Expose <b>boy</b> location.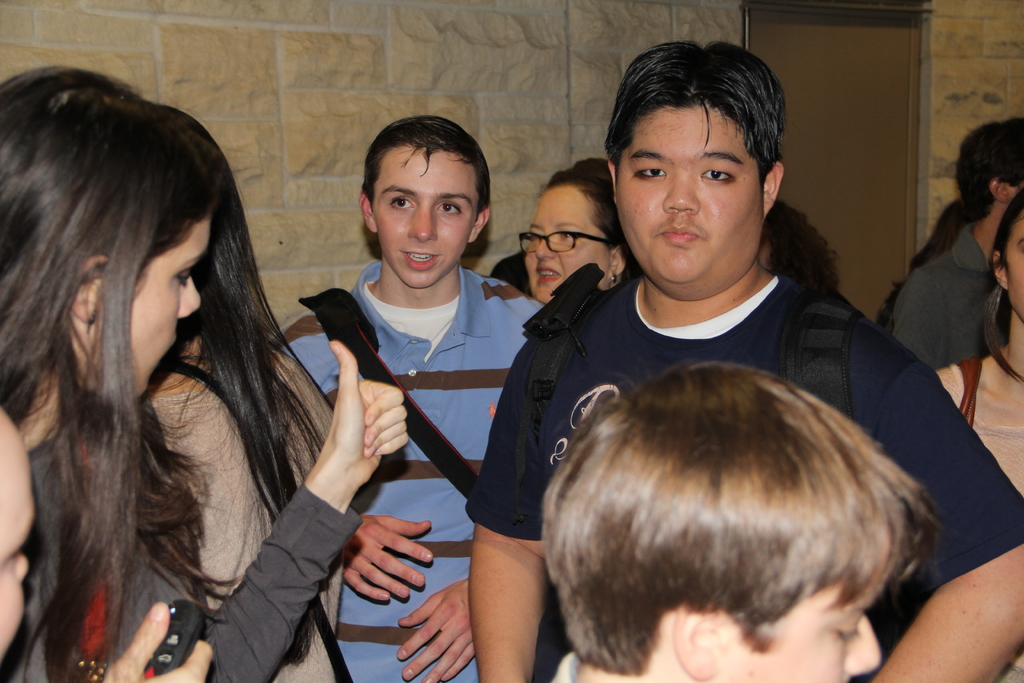
Exposed at x1=465 y1=38 x2=1023 y2=682.
